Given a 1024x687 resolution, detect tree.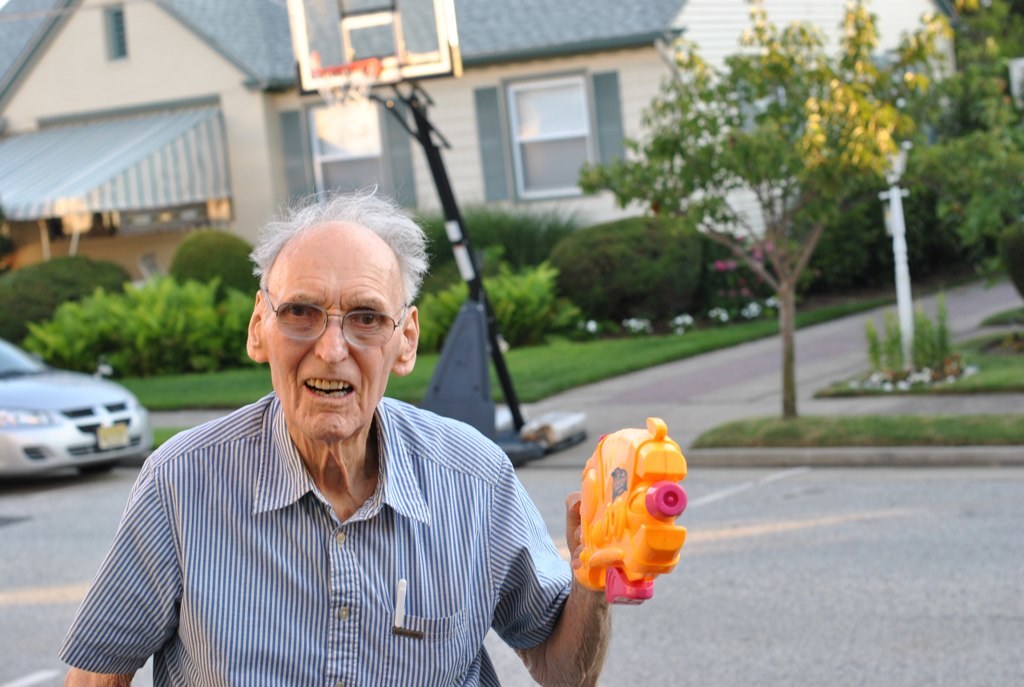
bbox(934, 0, 1023, 61).
